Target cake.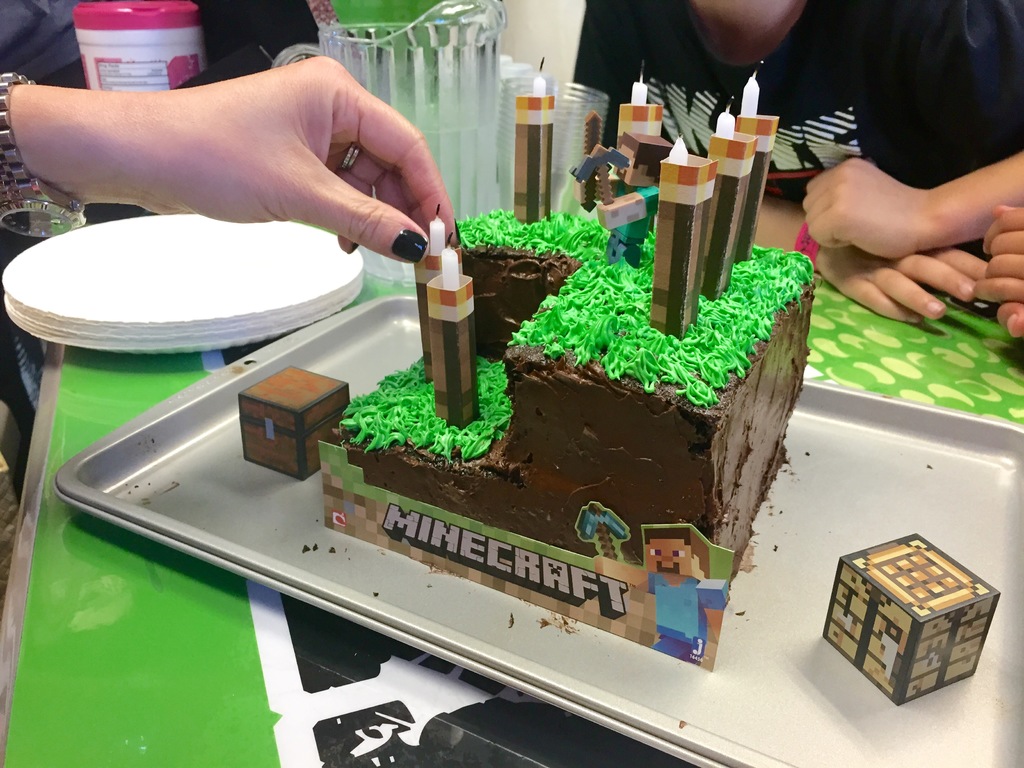
Target region: bbox(329, 204, 814, 671).
